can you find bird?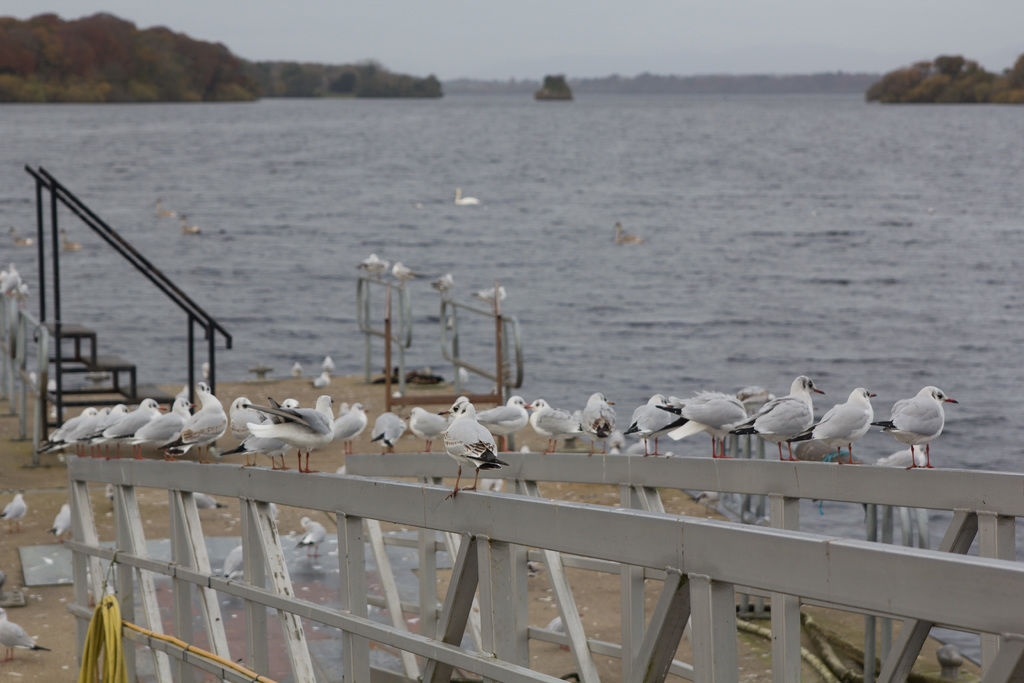
Yes, bounding box: bbox=[471, 393, 532, 452].
